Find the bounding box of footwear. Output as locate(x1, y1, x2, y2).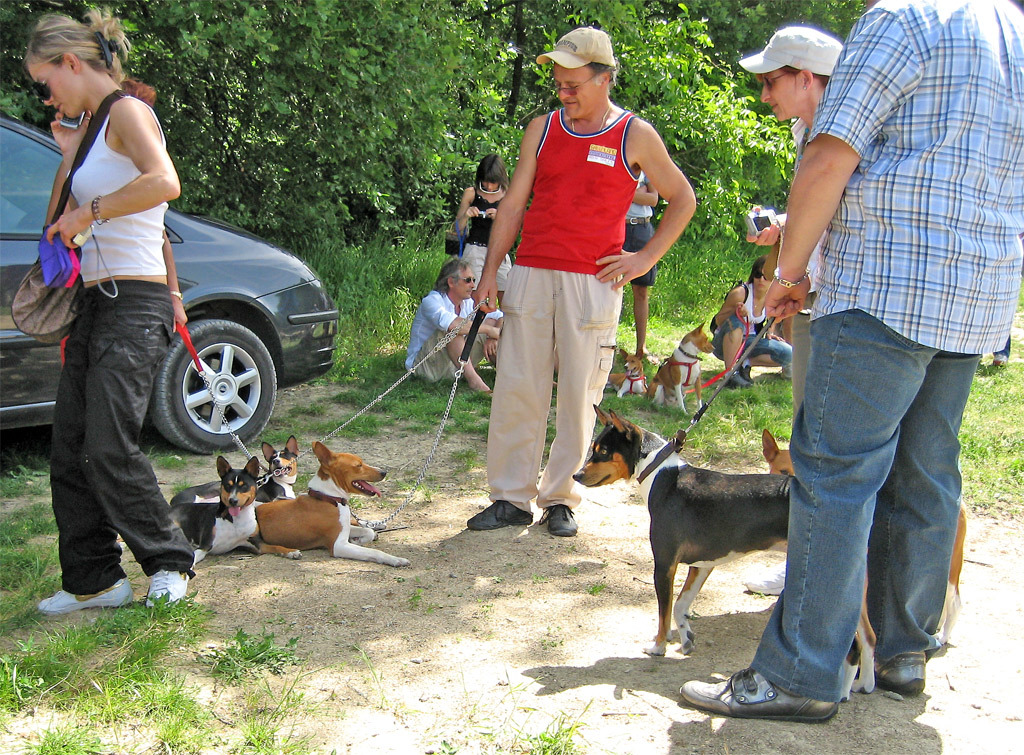
locate(35, 584, 137, 612).
